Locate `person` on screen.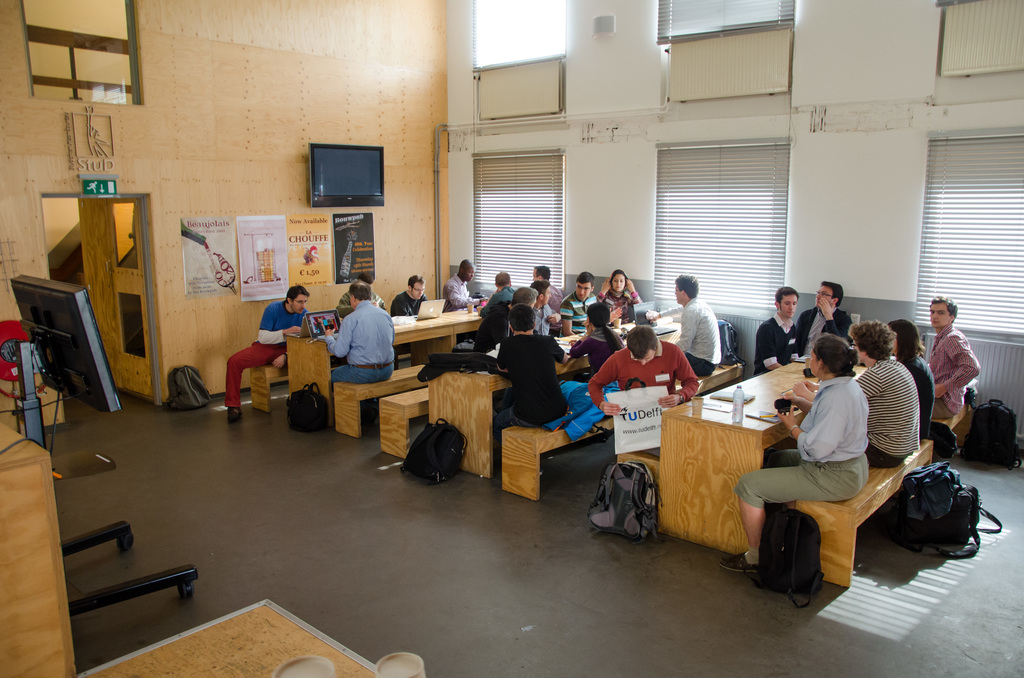
On screen at l=329, t=265, r=388, b=409.
